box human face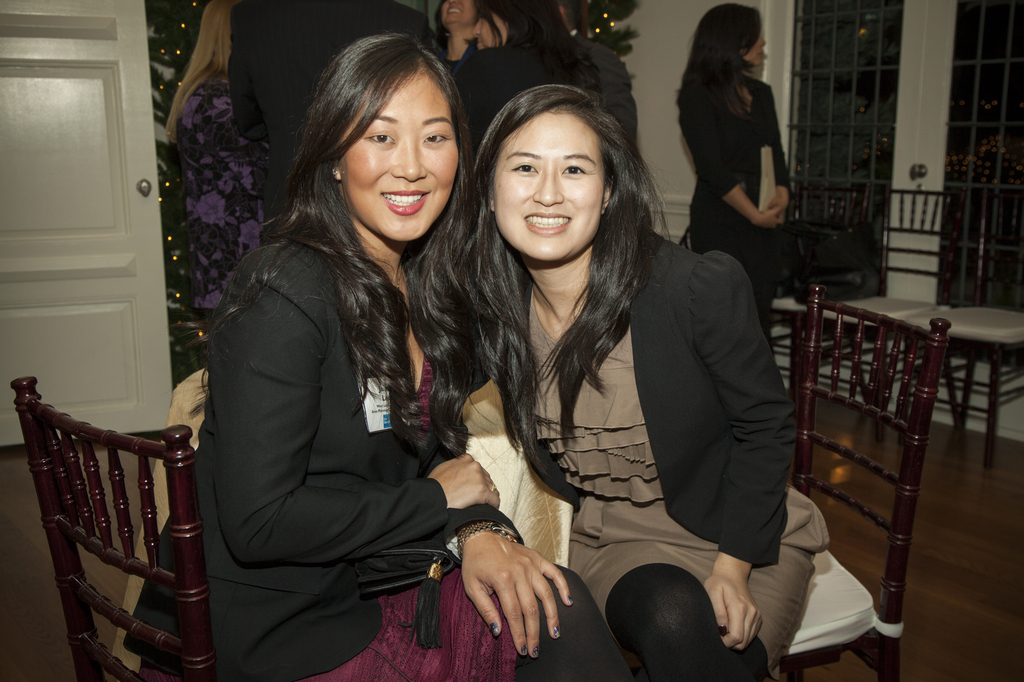
{"left": 493, "top": 109, "right": 606, "bottom": 260}
